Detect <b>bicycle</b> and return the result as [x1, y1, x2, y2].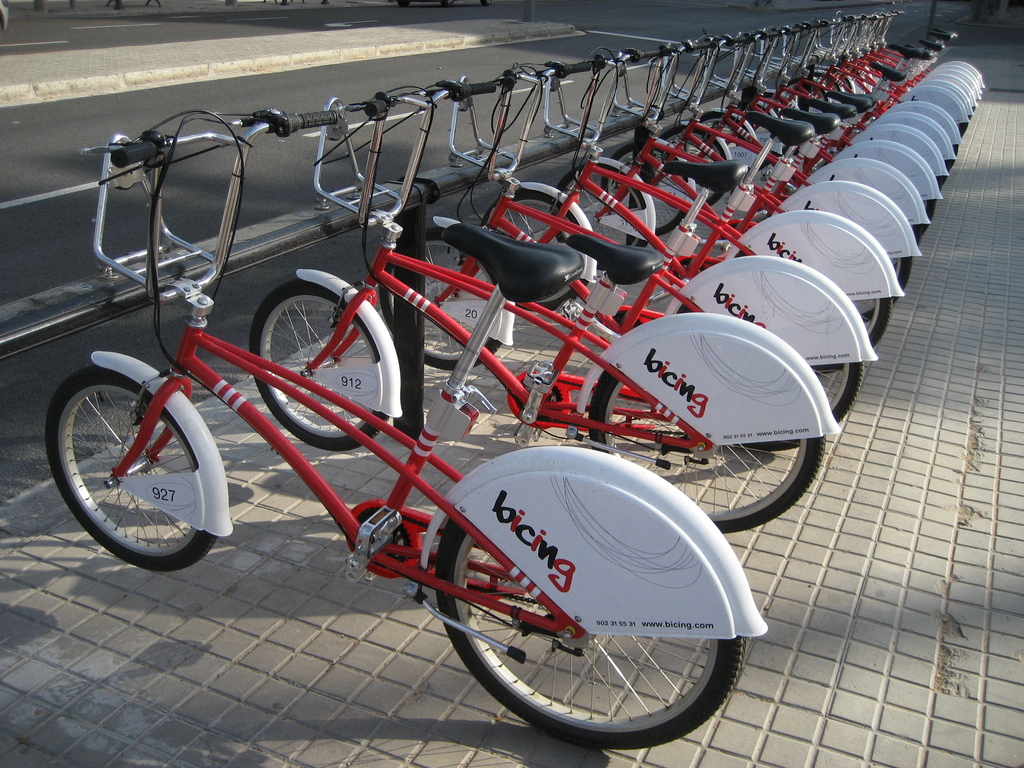
[620, 37, 929, 261].
